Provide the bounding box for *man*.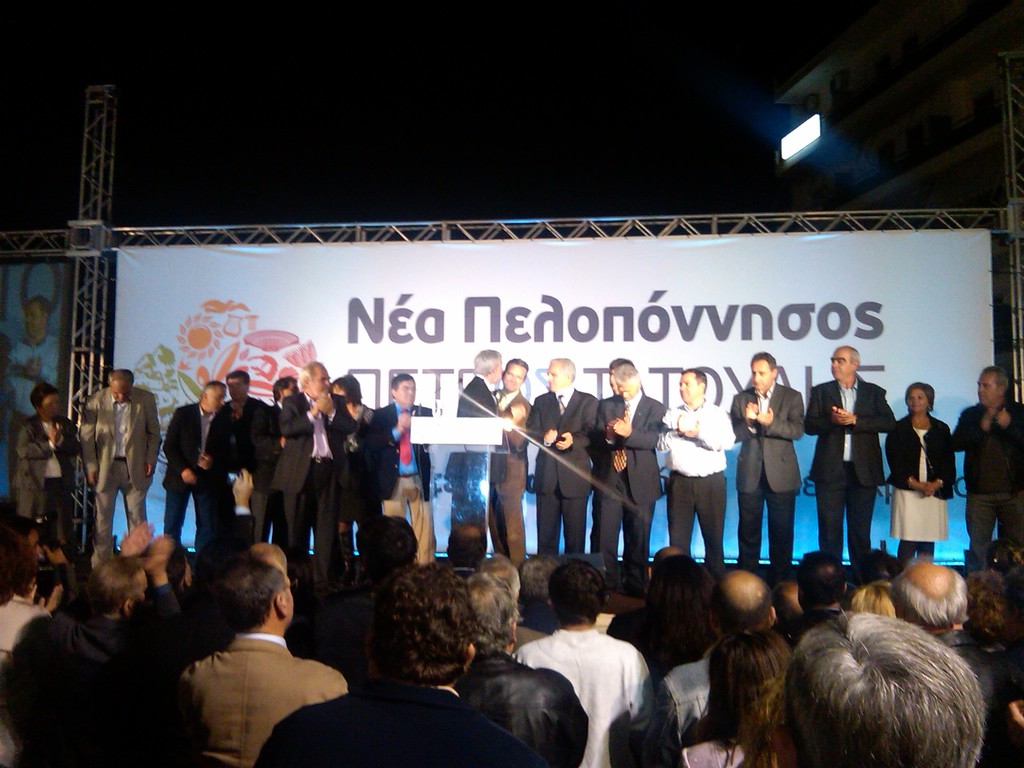
[left=730, top=350, right=805, bottom=580].
